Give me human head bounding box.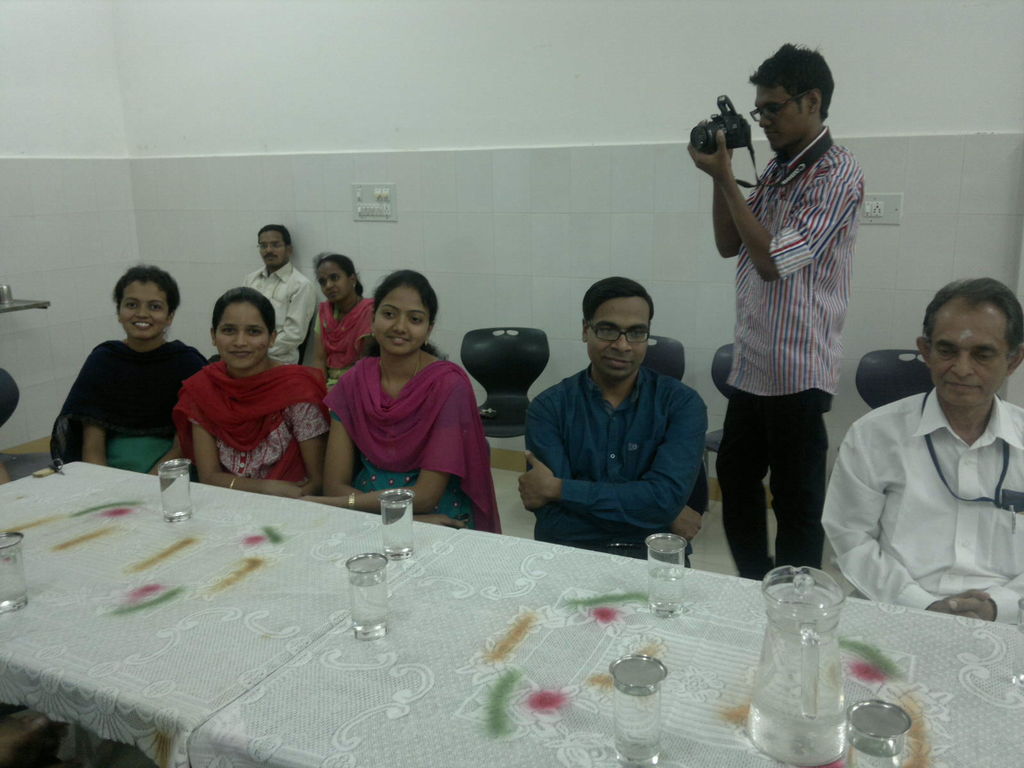
[left=211, top=288, right=277, bottom=369].
